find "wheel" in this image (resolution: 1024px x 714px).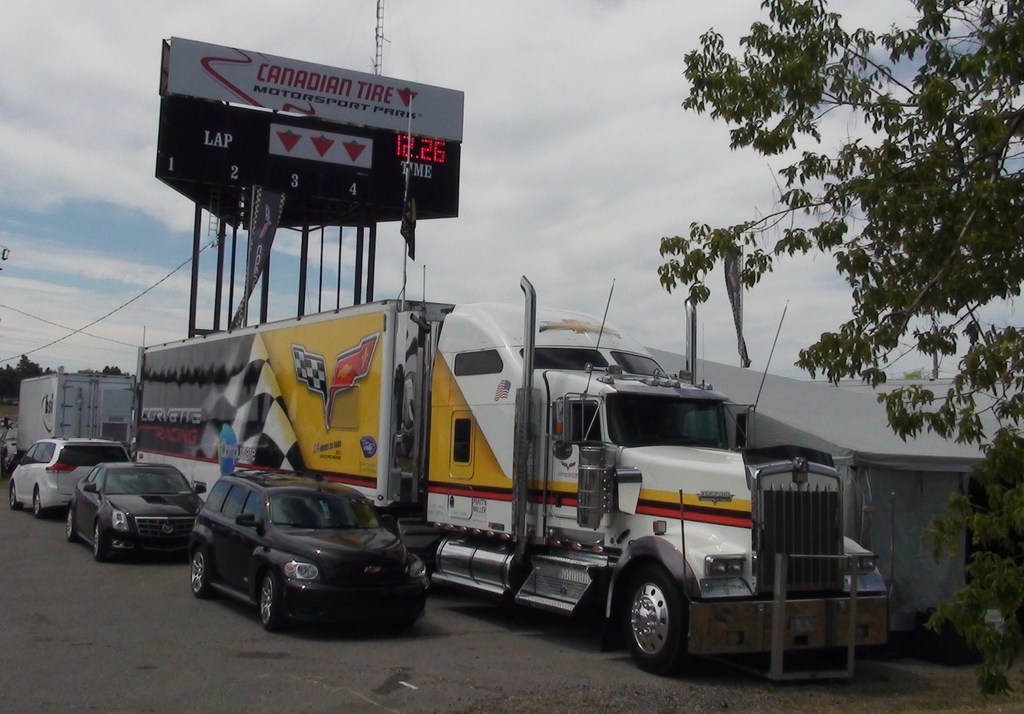
<bbox>190, 544, 209, 596</bbox>.
